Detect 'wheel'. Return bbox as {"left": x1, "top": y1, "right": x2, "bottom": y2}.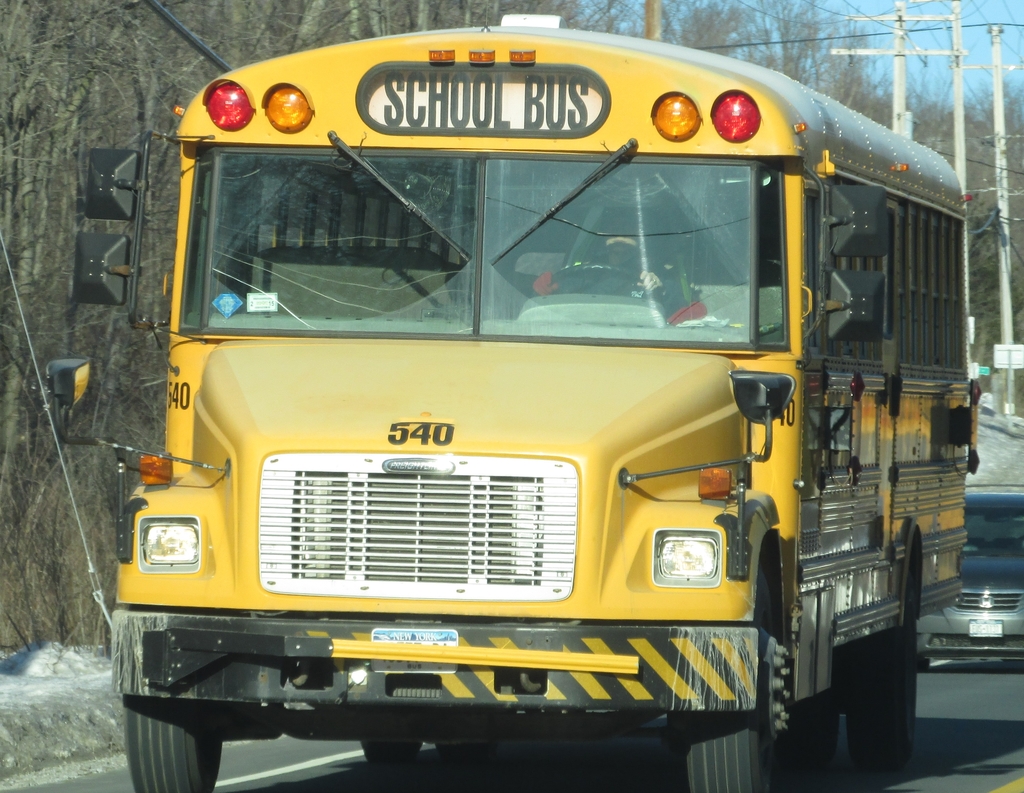
{"left": 123, "top": 689, "right": 228, "bottom": 792}.
